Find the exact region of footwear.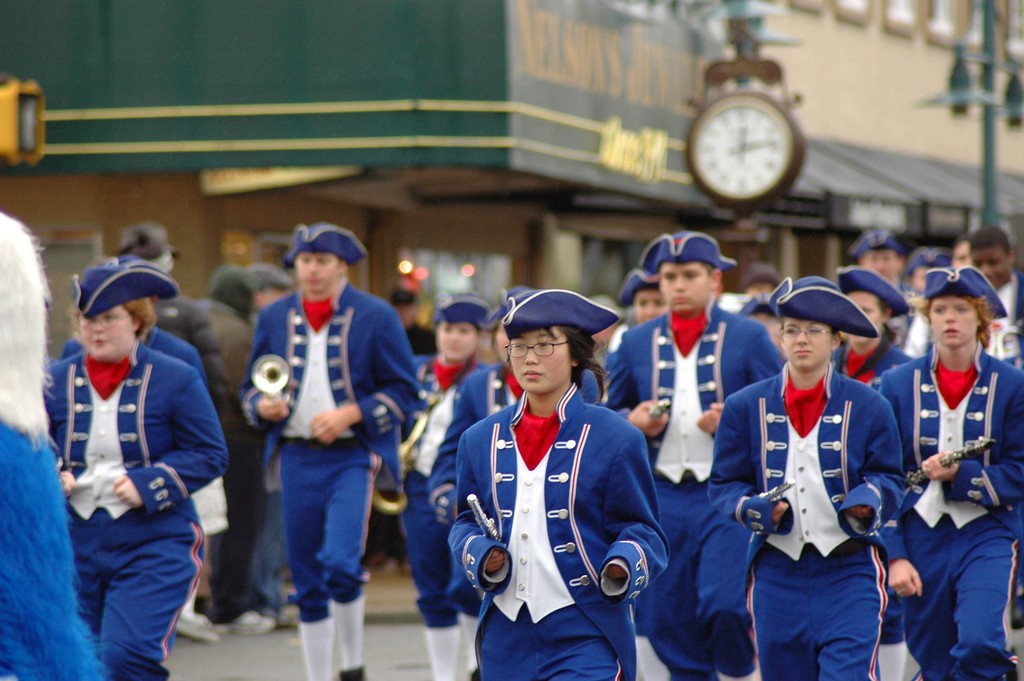
Exact region: <region>221, 607, 273, 637</region>.
